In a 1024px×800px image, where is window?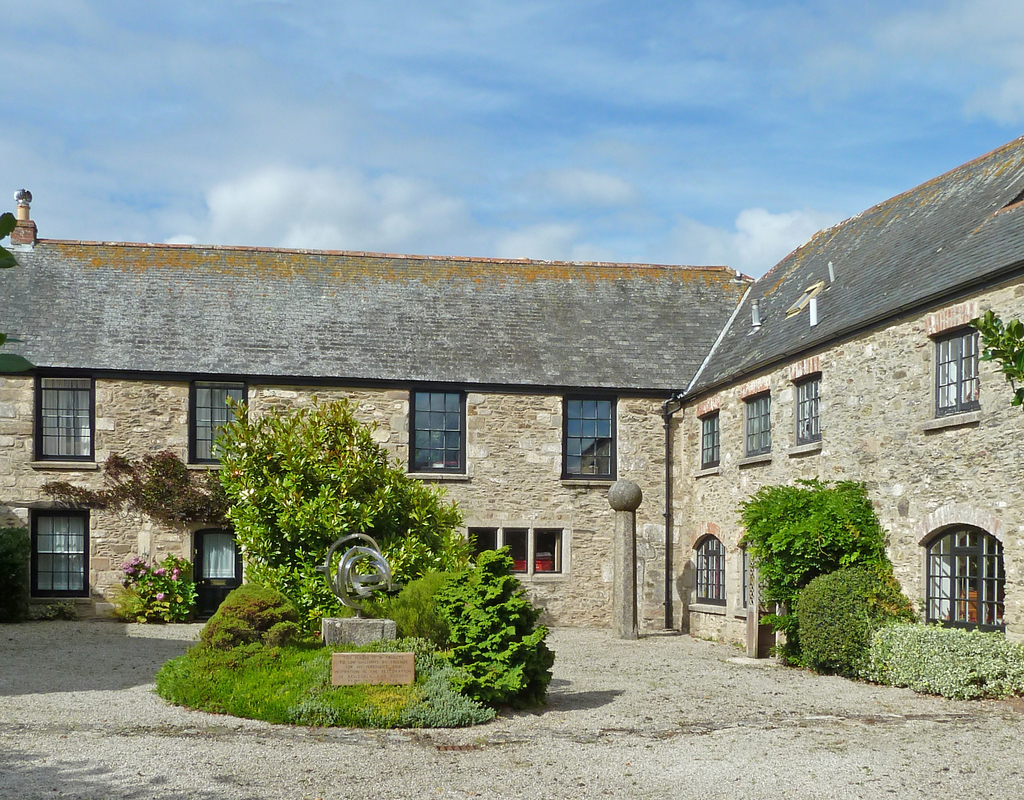
930 527 1004 632.
